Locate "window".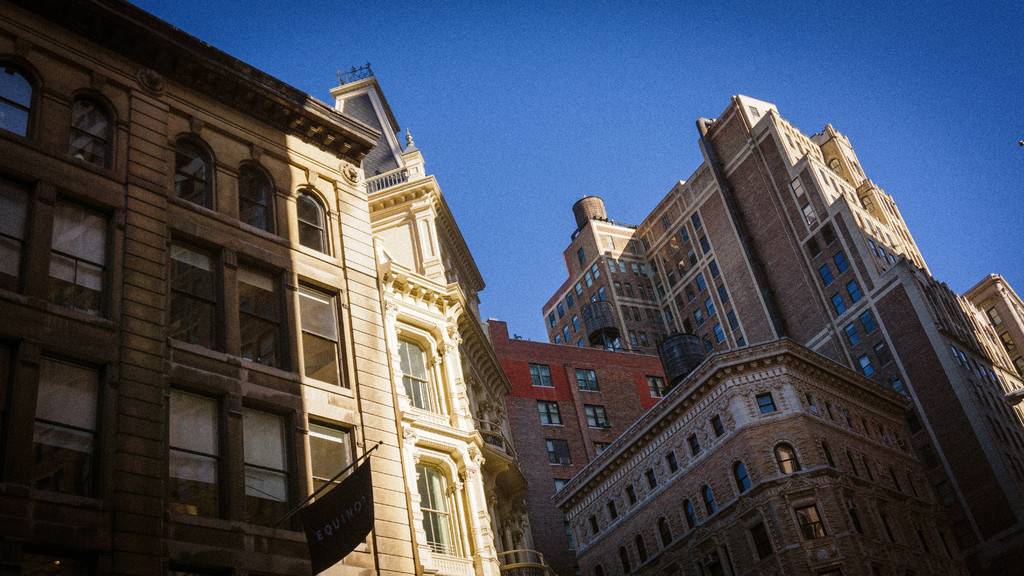
Bounding box: box(666, 268, 676, 288).
